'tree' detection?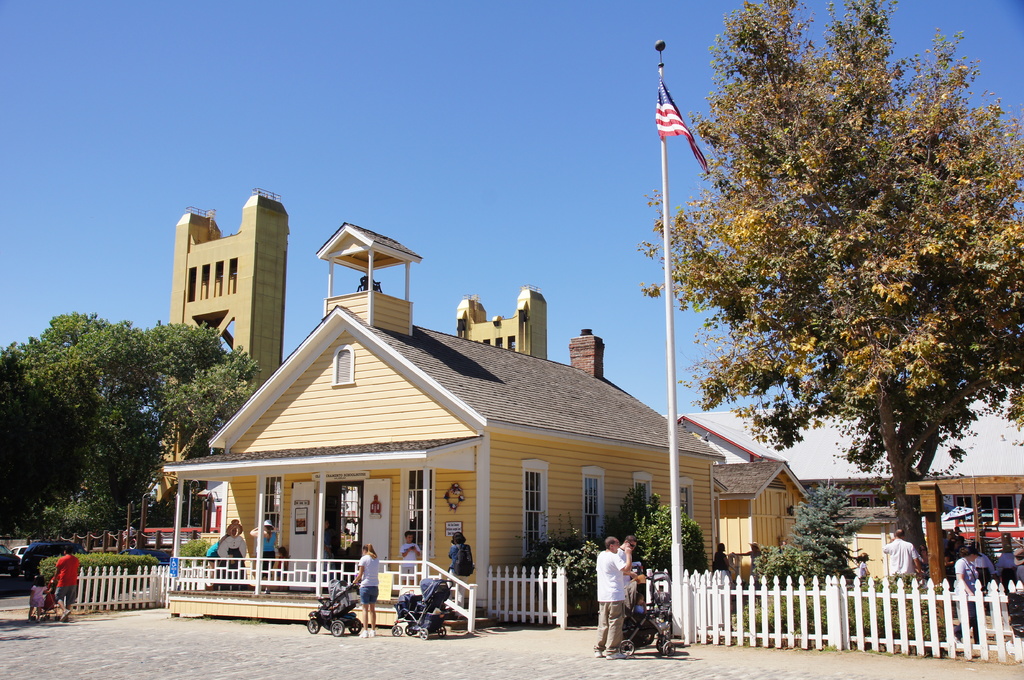
628 512 710 573
